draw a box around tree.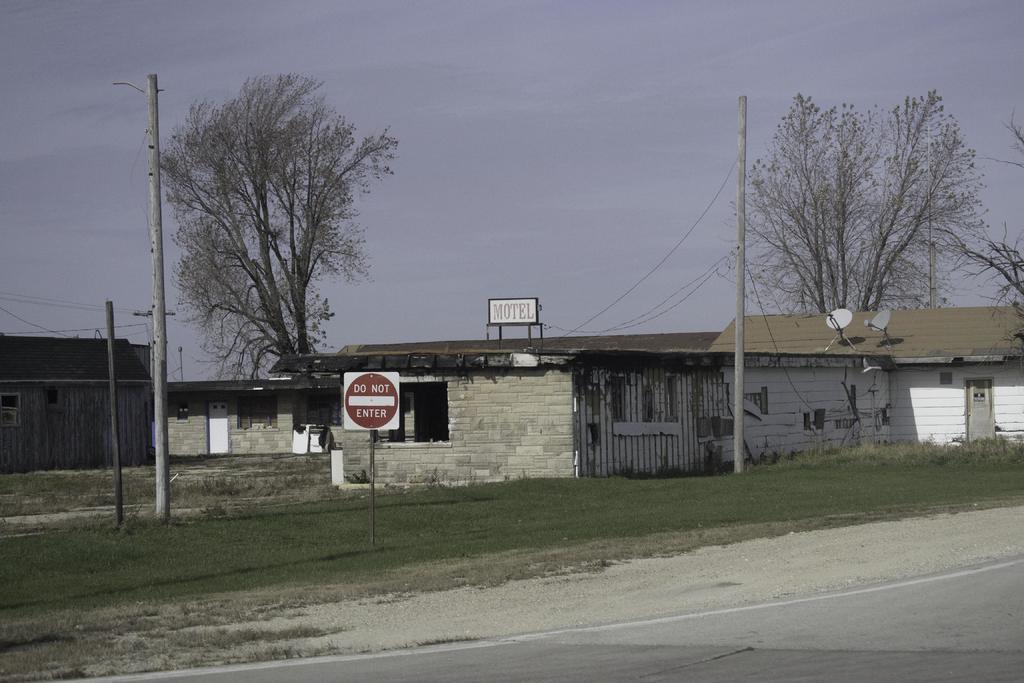
region(718, 80, 870, 327).
